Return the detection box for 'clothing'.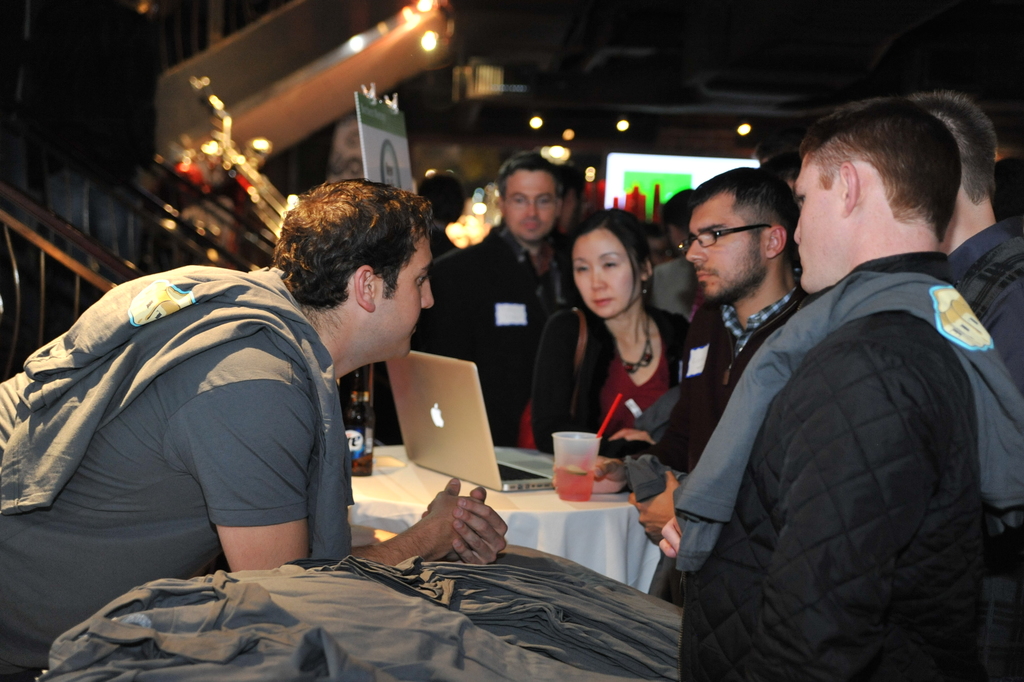
box(0, 261, 354, 681).
